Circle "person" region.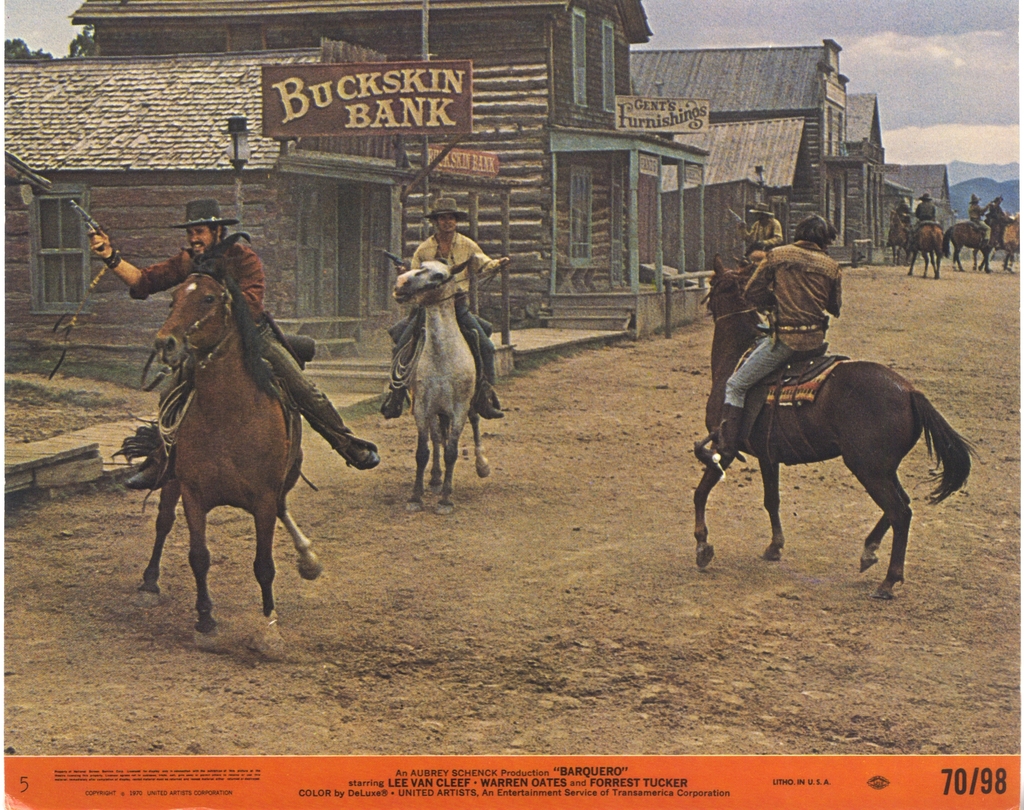
Region: <region>88, 196, 381, 488</region>.
